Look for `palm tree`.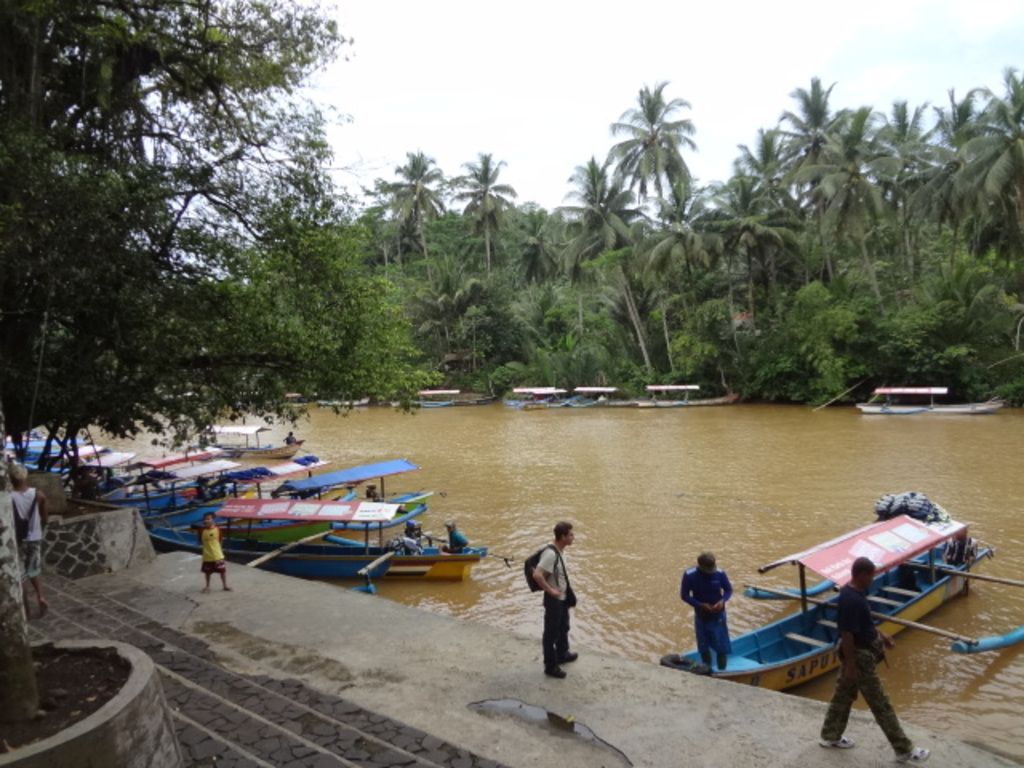
Found: 816/102/878/248.
